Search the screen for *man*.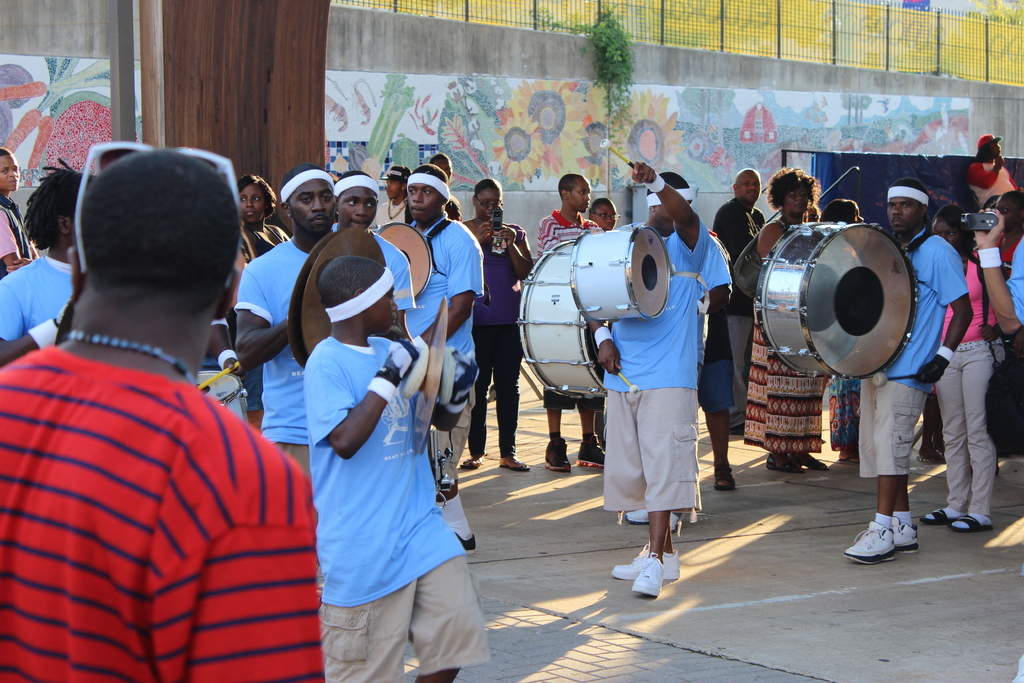
Found at left=536, top=173, right=609, bottom=472.
